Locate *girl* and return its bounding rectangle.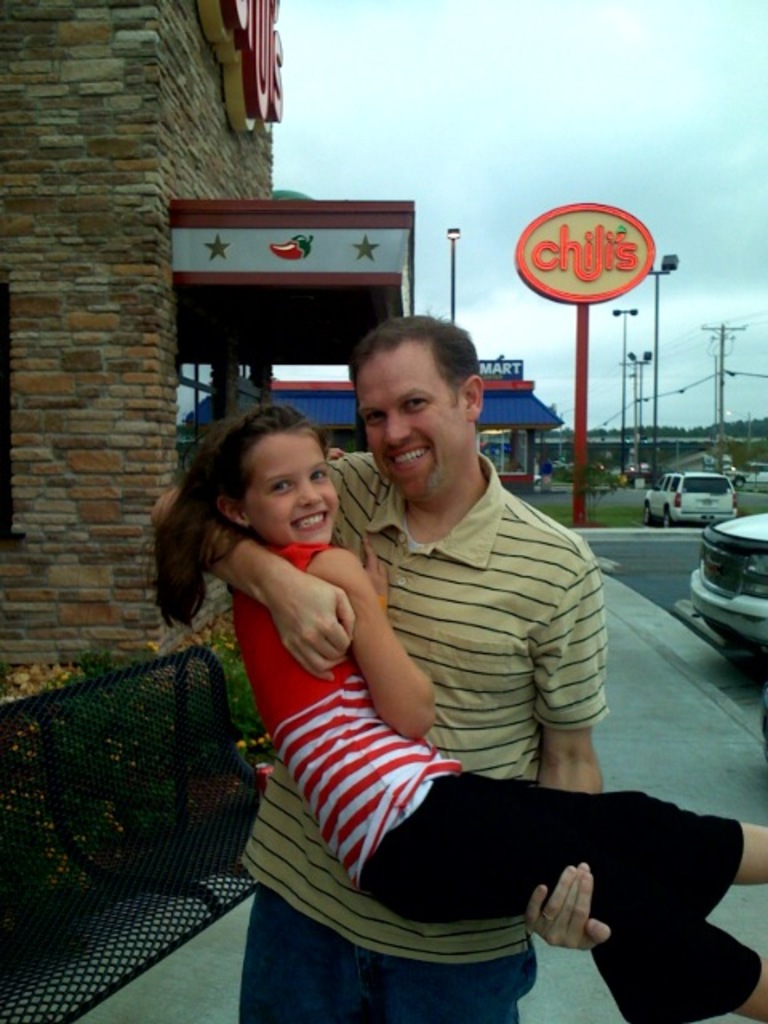
(x1=128, y1=382, x2=766, y2=1022).
